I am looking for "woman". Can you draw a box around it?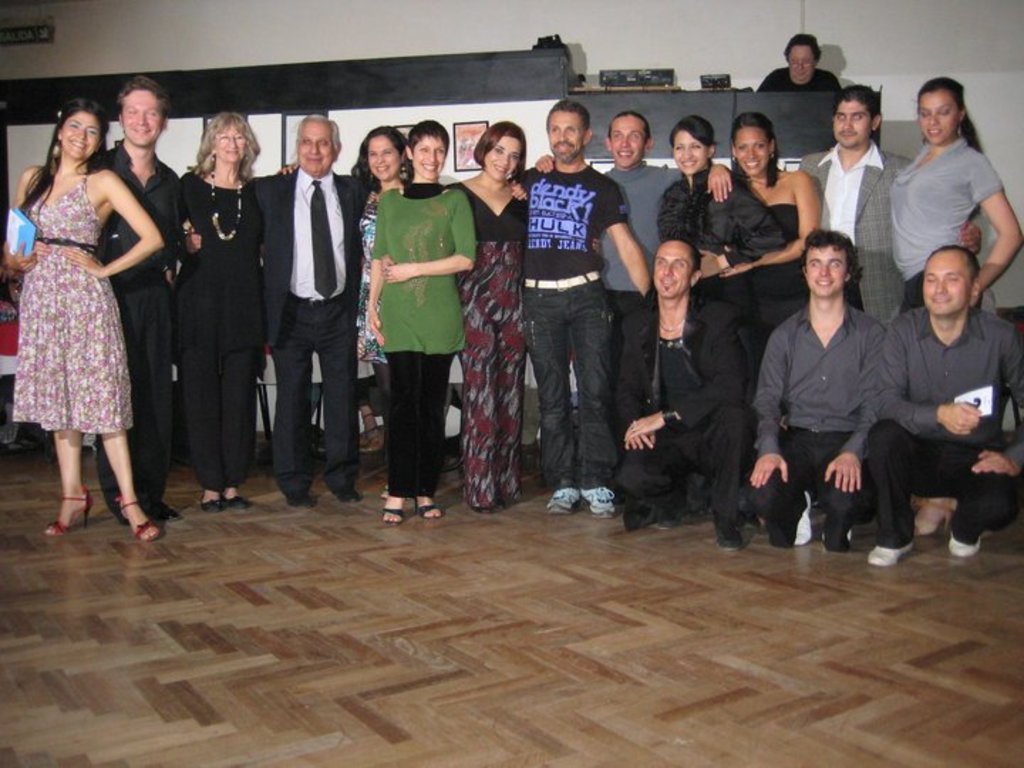
Sure, the bounding box is bbox=(276, 125, 412, 502).
